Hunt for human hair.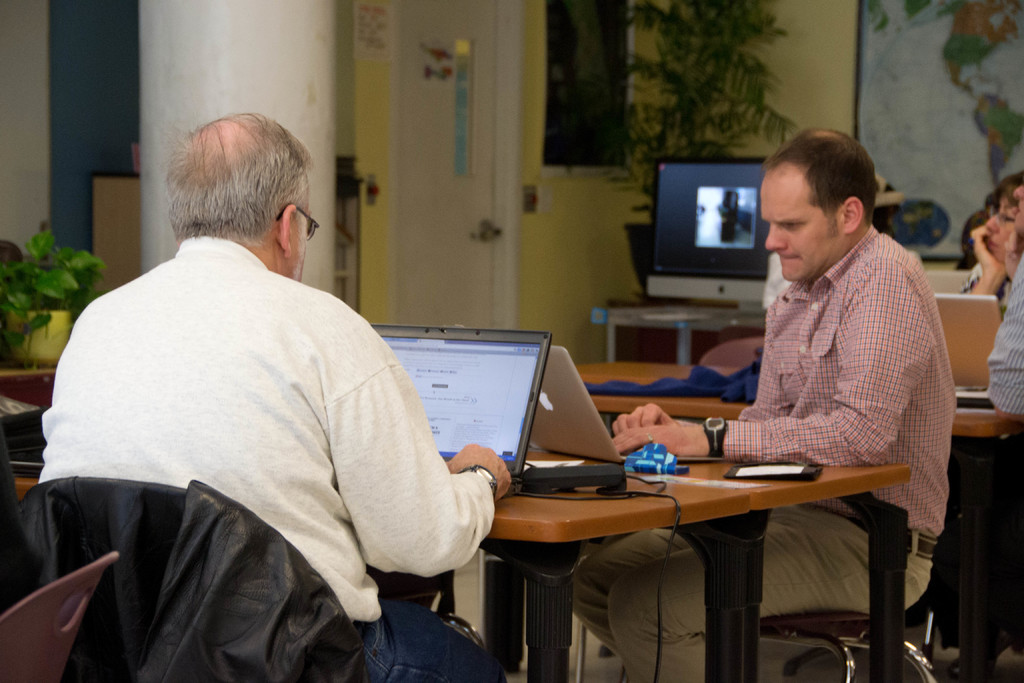
Hunted down at box(765, 125, 877, 231).
